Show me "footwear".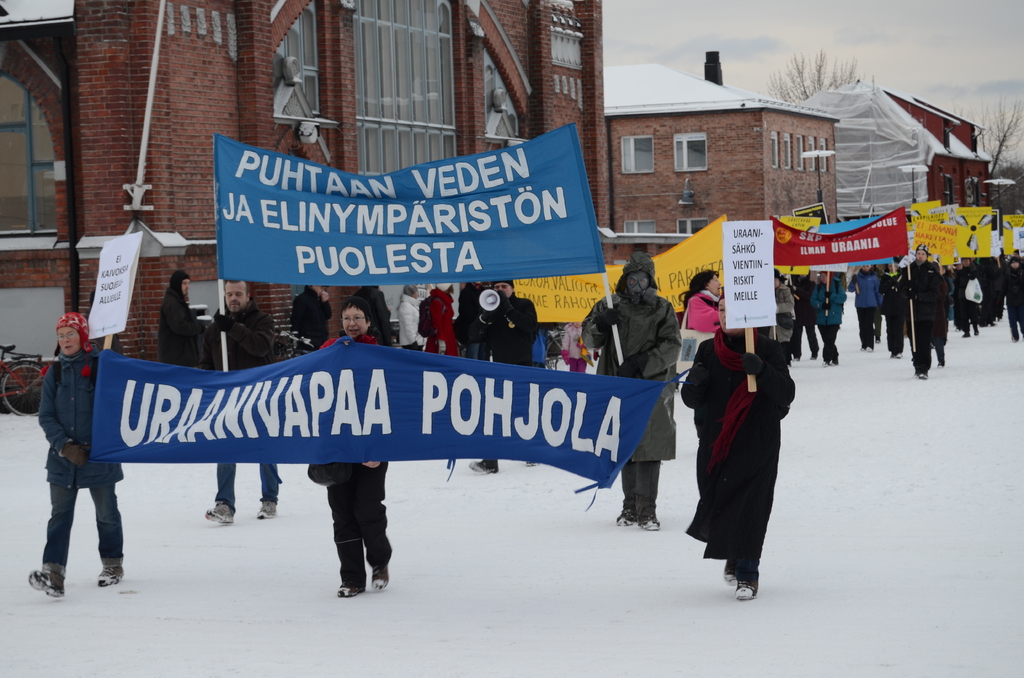
"footwear" is here: [614,499,636,523].
